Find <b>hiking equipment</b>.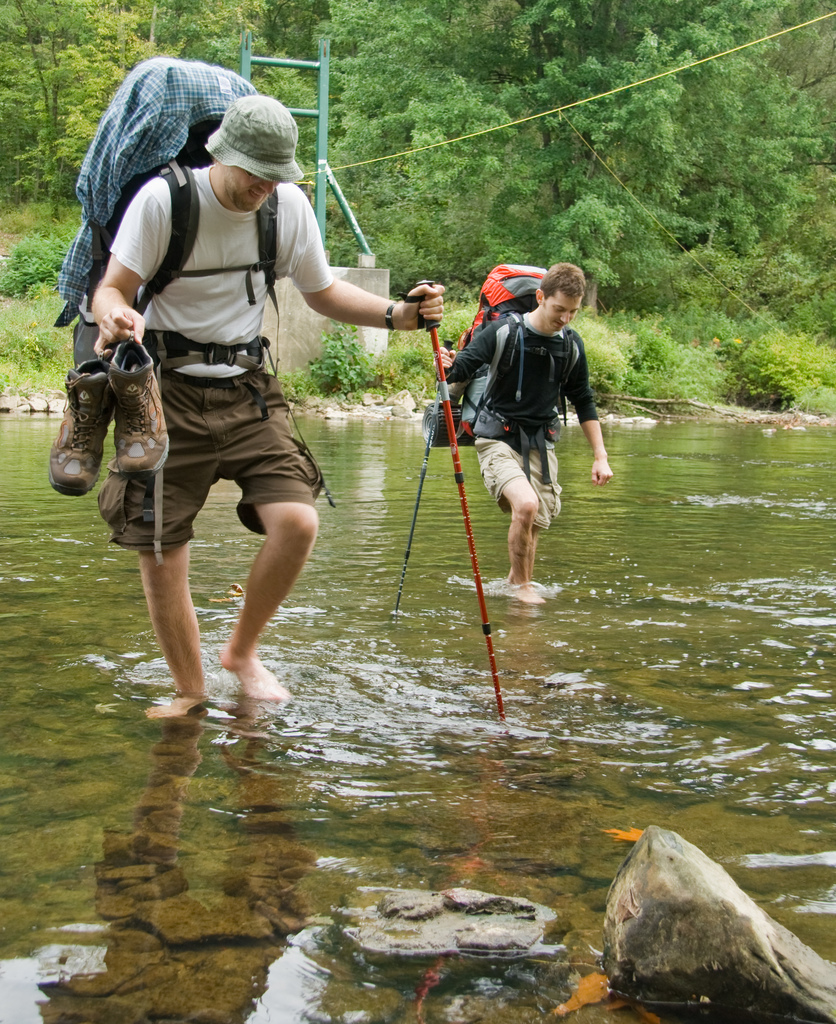
[x1=398, y1=281, x2=508, y2=735].
